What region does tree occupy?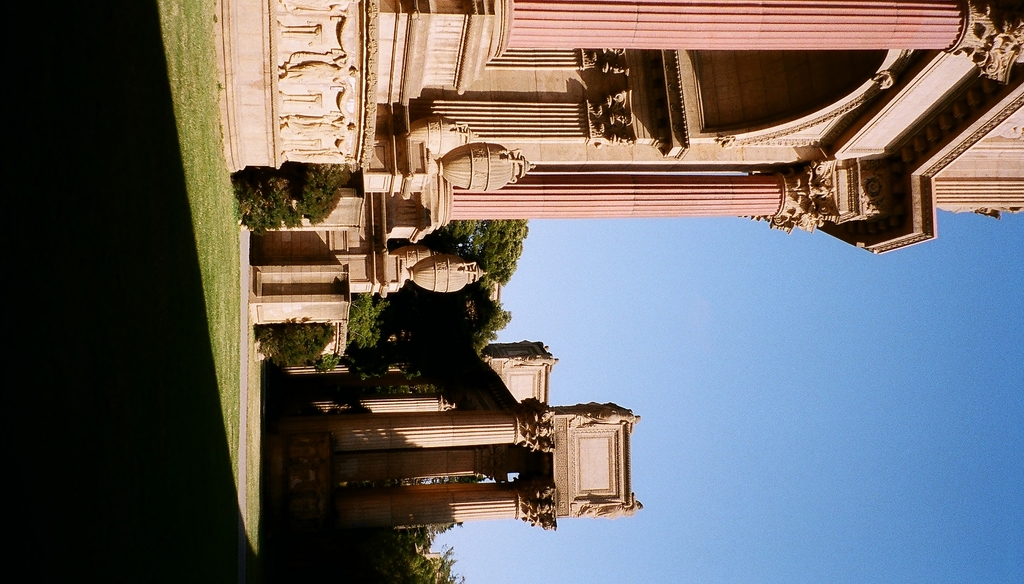
[350, 276, 514, 371].
